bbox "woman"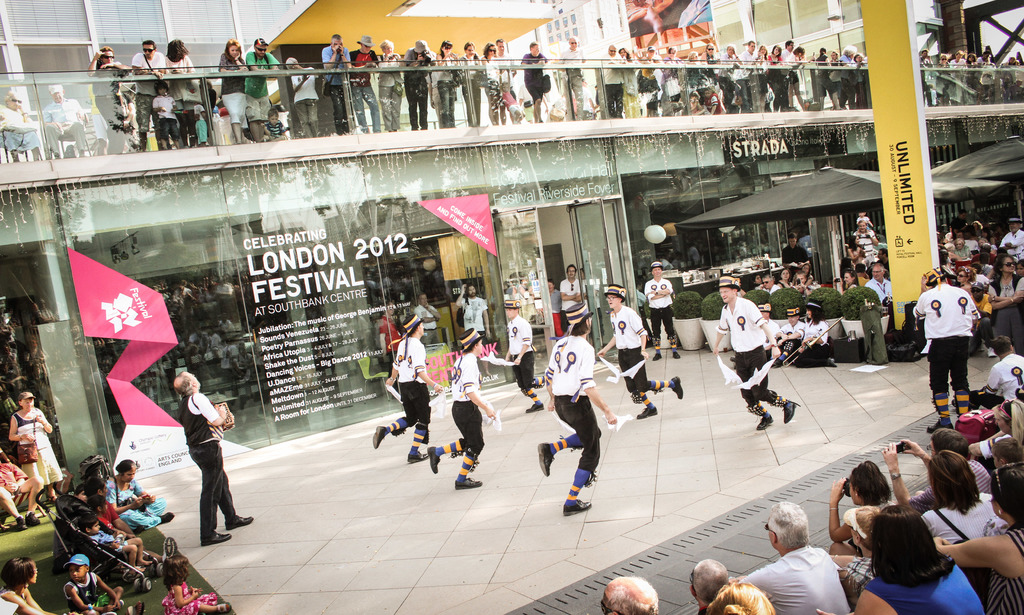
(left=218, top=39, right=248, bottom=146)
